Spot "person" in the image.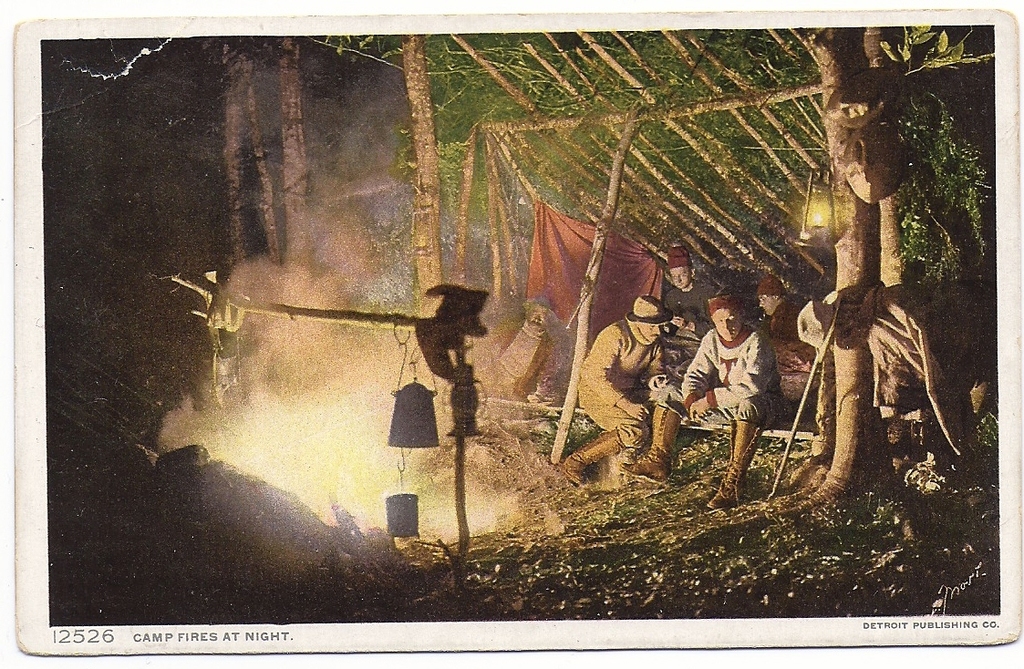
"person" found at (left=555, top=293, right=671, bottom=492).
